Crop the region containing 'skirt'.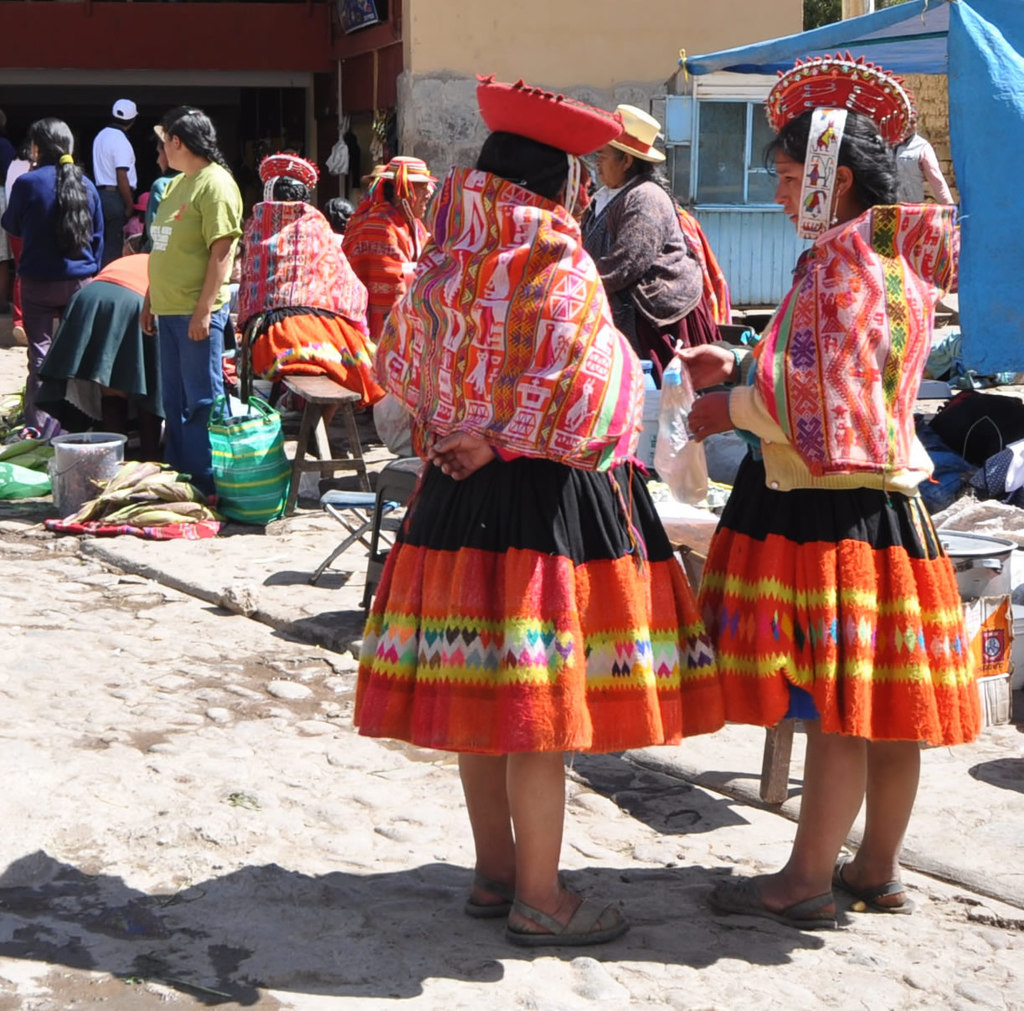
Crop region: region(252, 303, 393, 418).
